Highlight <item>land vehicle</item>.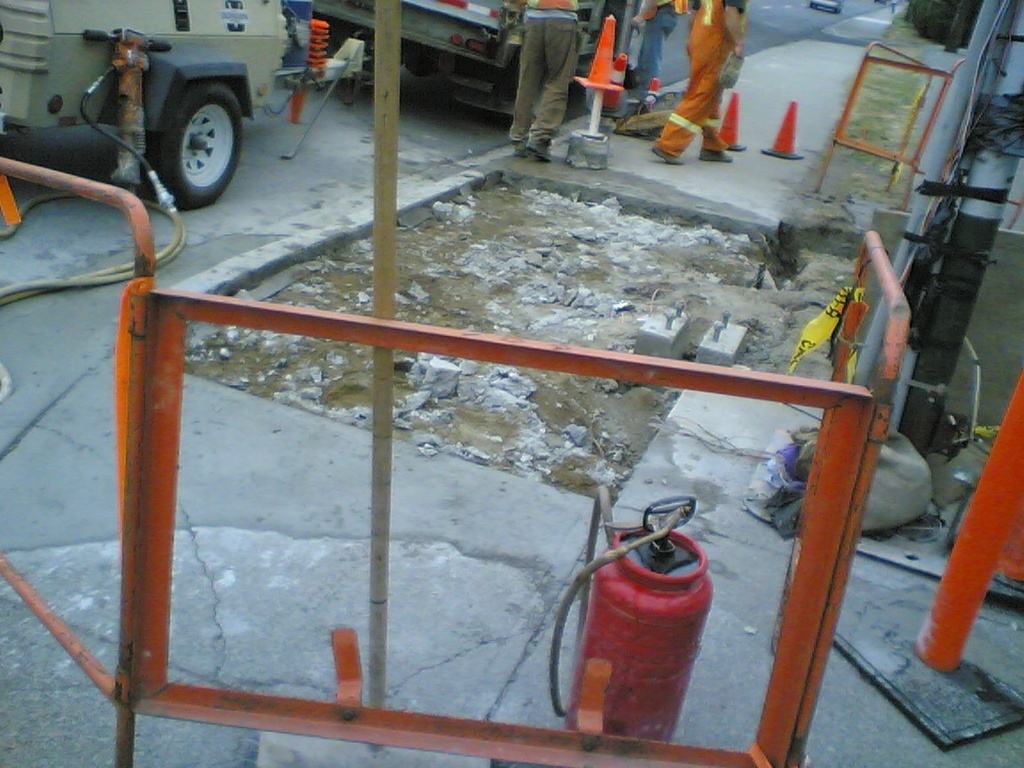
Highlighted region: l=307, t=0, r=632, b=129.
